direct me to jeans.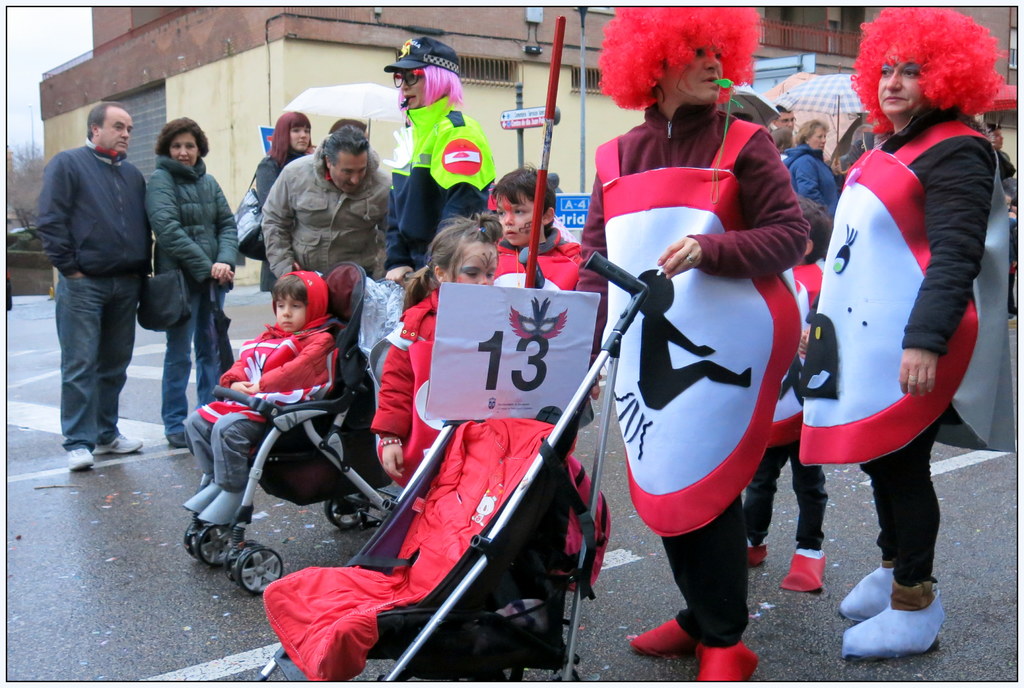
Direction: 58,256,154,448.
